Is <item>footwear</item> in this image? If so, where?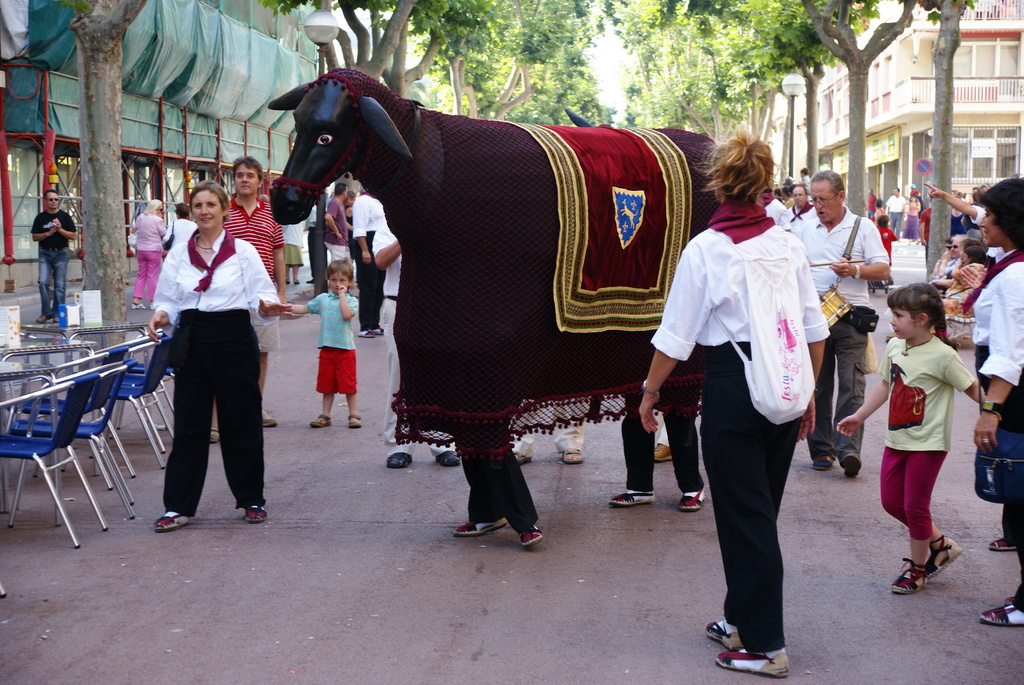
Yes, at 132,301,147,309.
